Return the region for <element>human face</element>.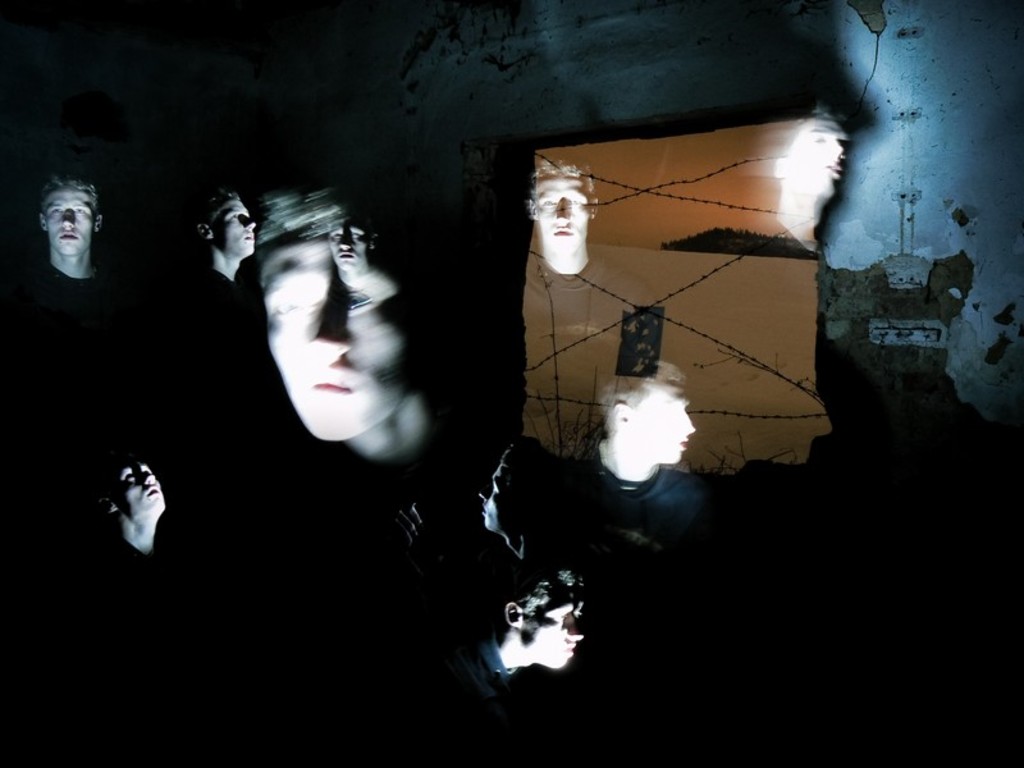
locate(628, 378, 701, 461).
